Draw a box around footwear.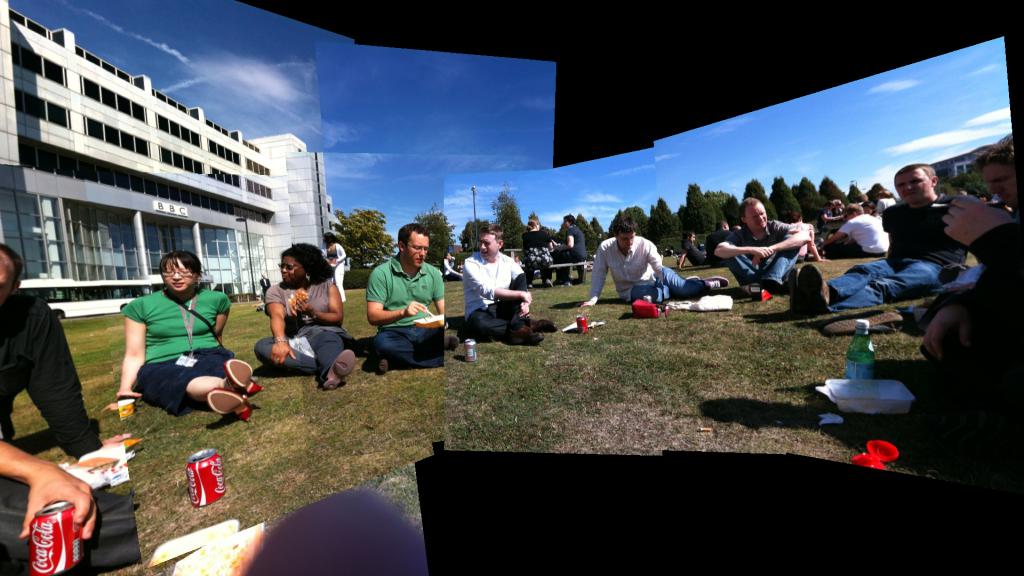
Rect(379, 355, 394, 372).
